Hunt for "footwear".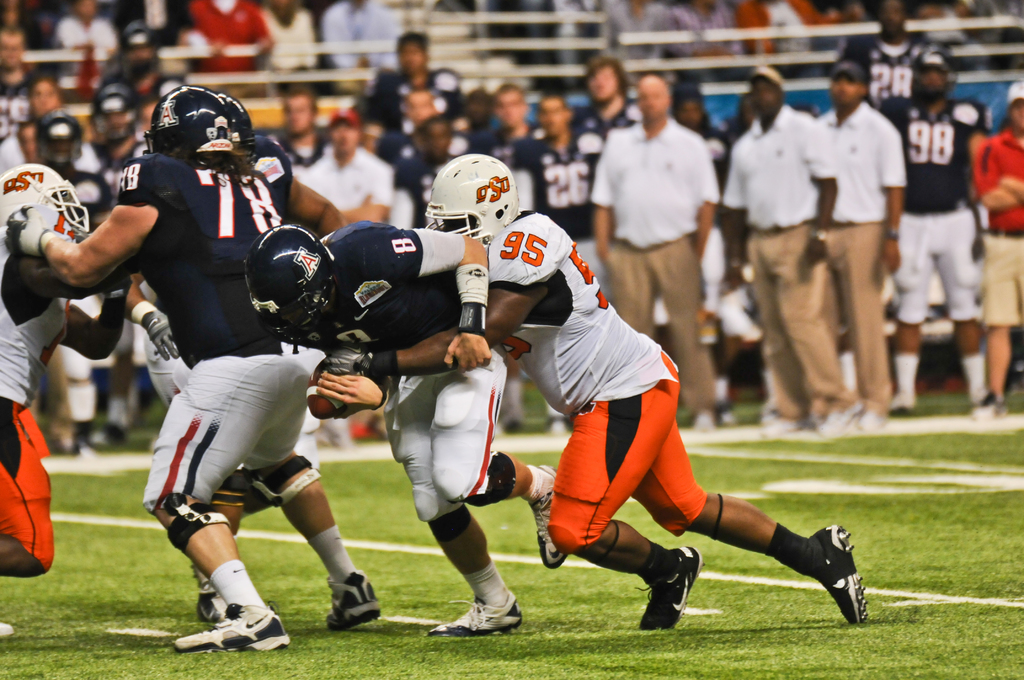
Hunted down at <region>422, 592, 524, 639</region>.
